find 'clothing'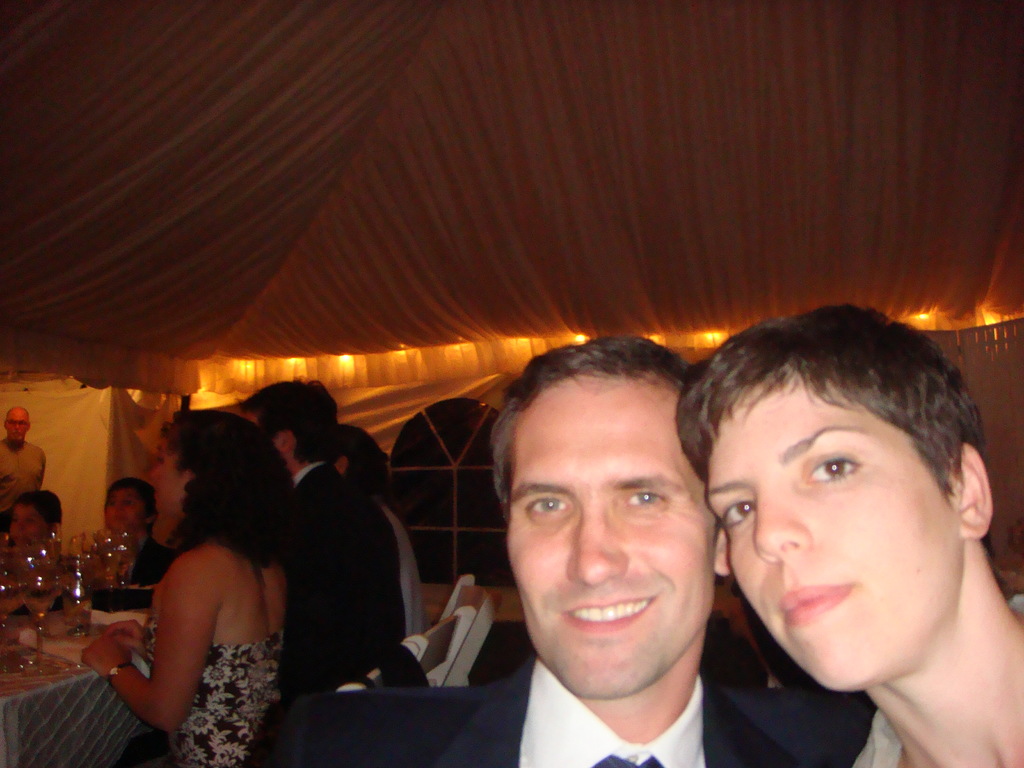
(x1=372, y1=500, x2=425, y2=634)
